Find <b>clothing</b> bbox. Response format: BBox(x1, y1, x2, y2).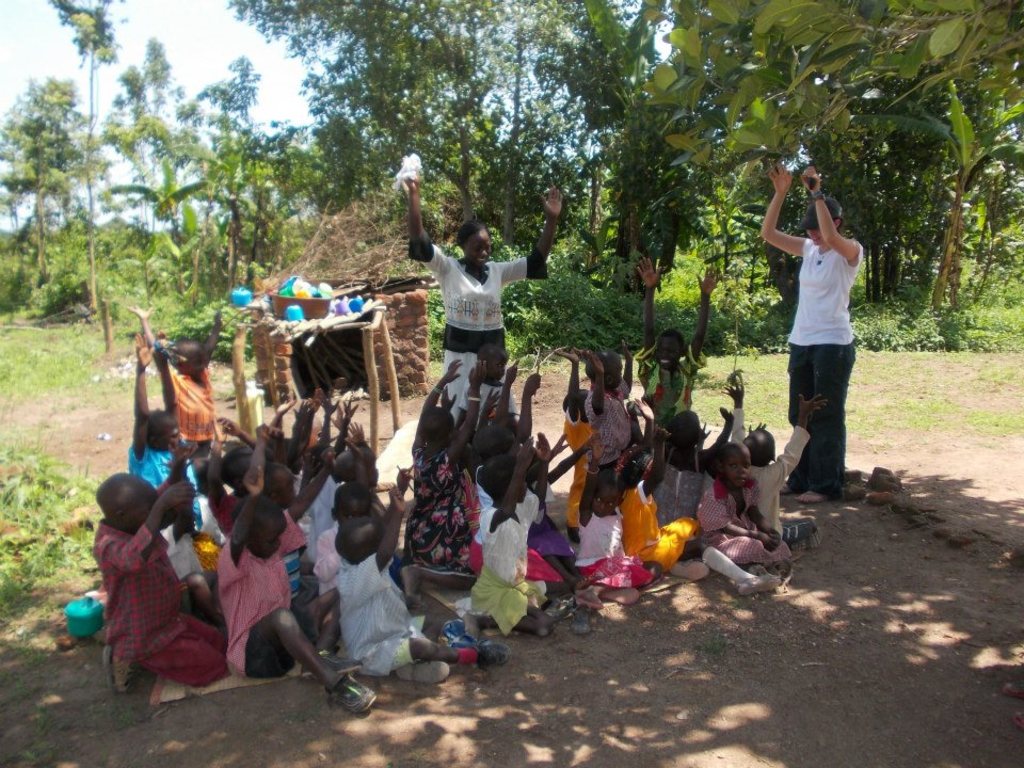
BBox(76, 515, 229, 702).
